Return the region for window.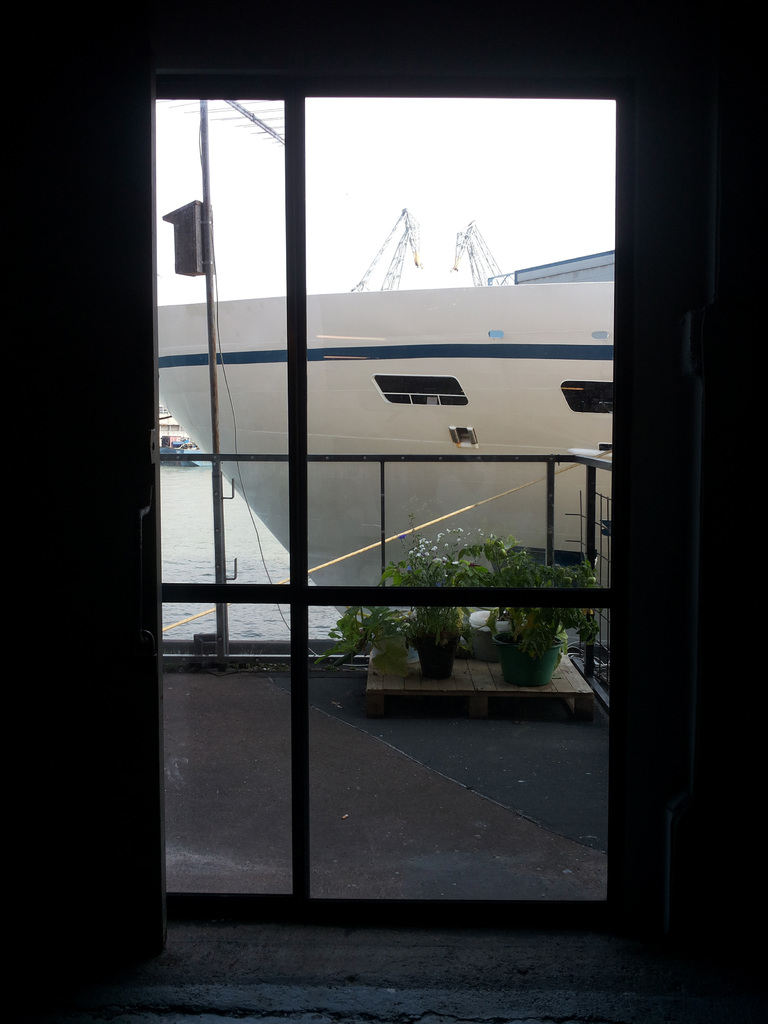
bbox(551, 370, 621, 426).
